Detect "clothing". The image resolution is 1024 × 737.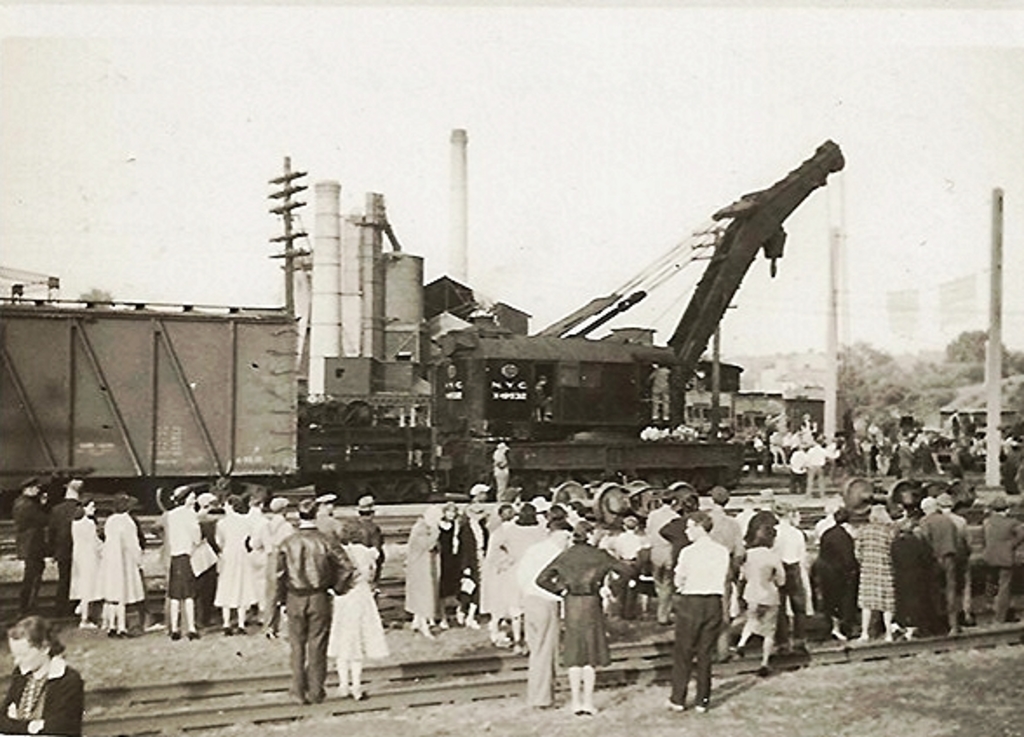
<box>627,551,655,598</box>.
